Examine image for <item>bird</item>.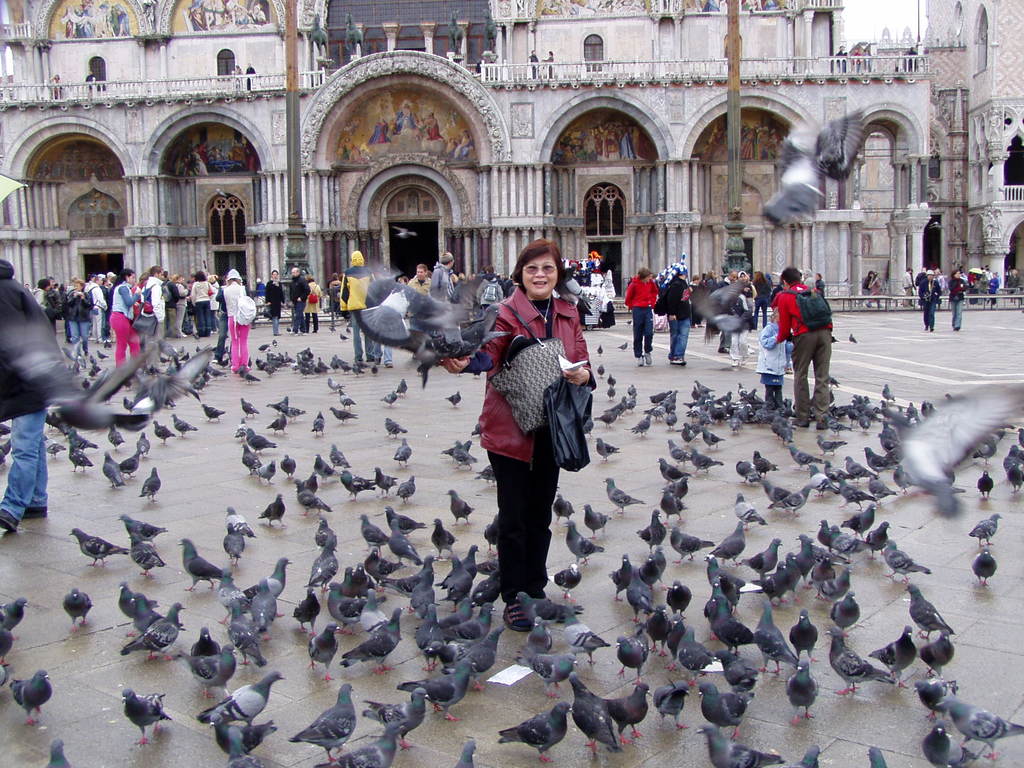
Examination result: <region>227, 503, 260, 536</region>.
